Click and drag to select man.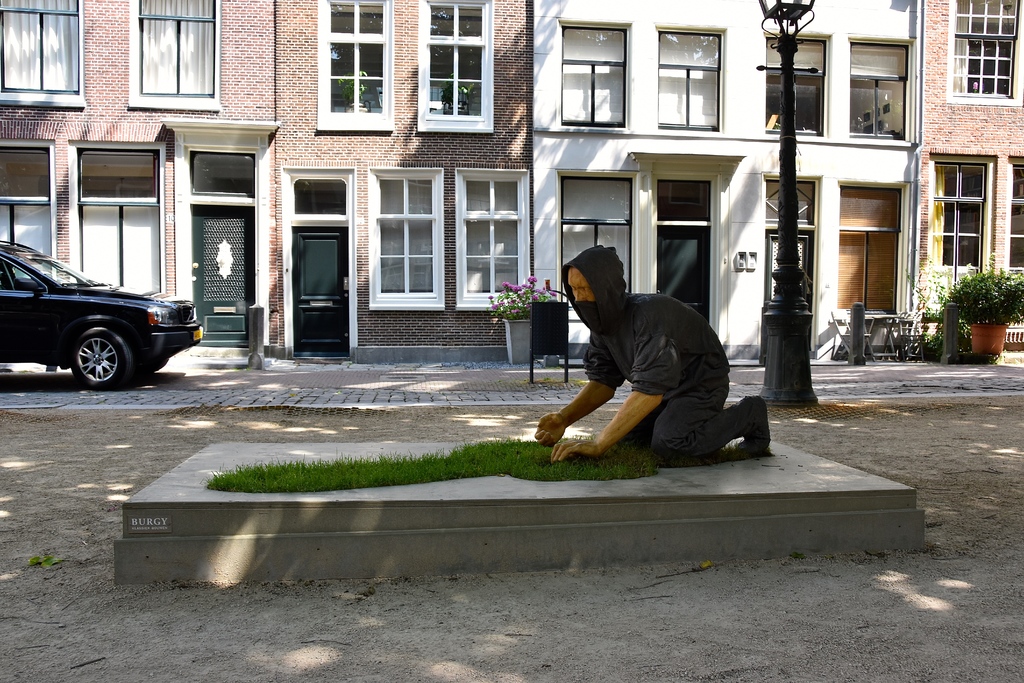
Selection: rect(518, 236, 771, 453).
